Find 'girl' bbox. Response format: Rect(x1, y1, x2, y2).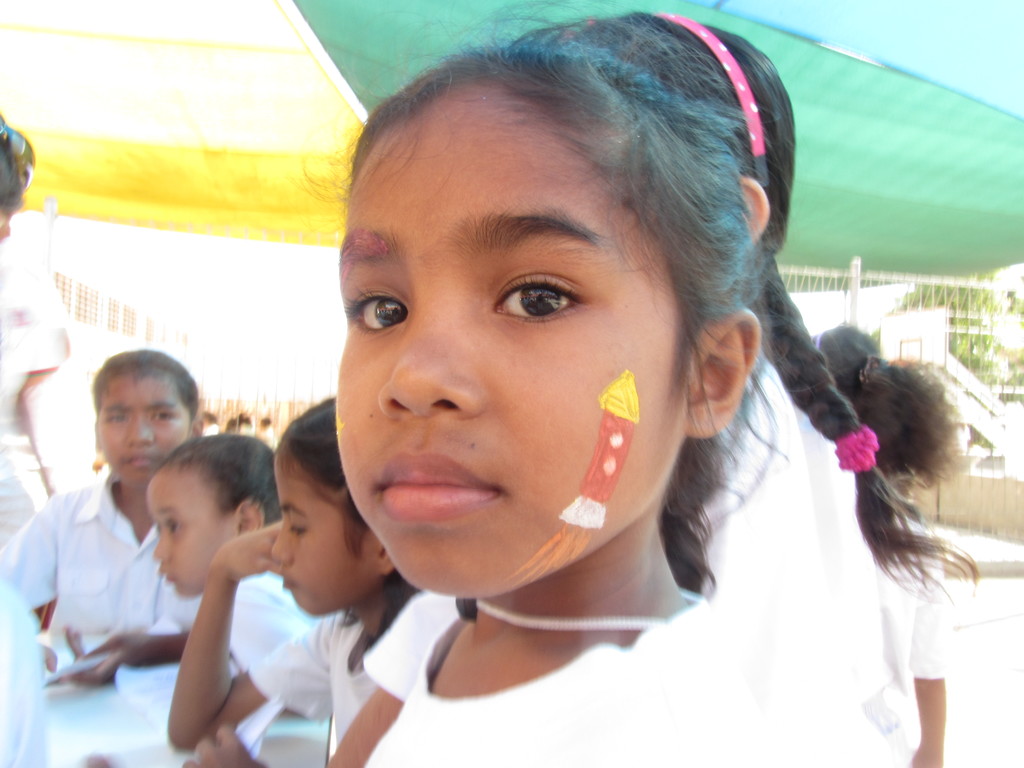
Rect(316, 19, 977, 767).
